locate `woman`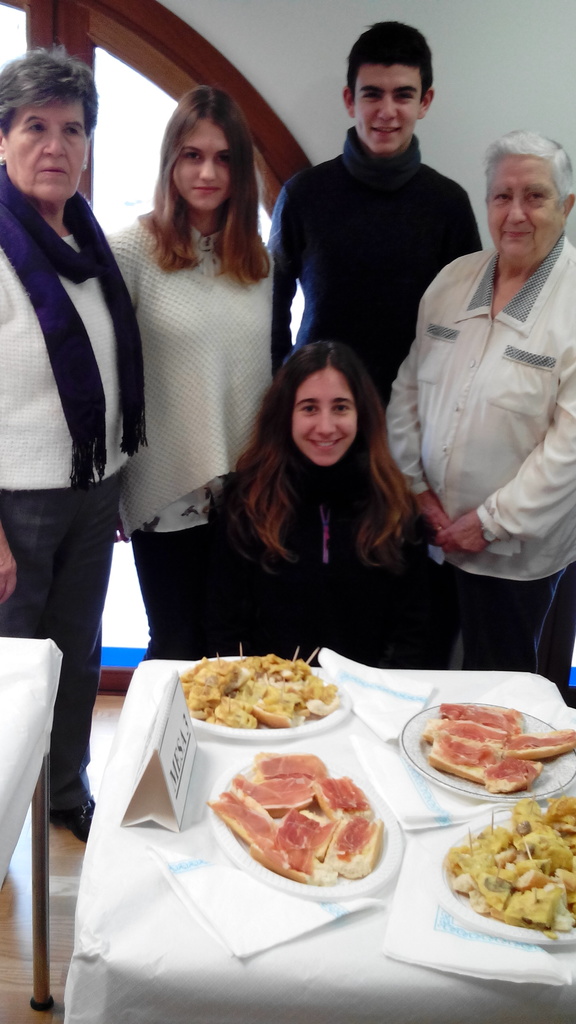
0, 35, 142, 833
